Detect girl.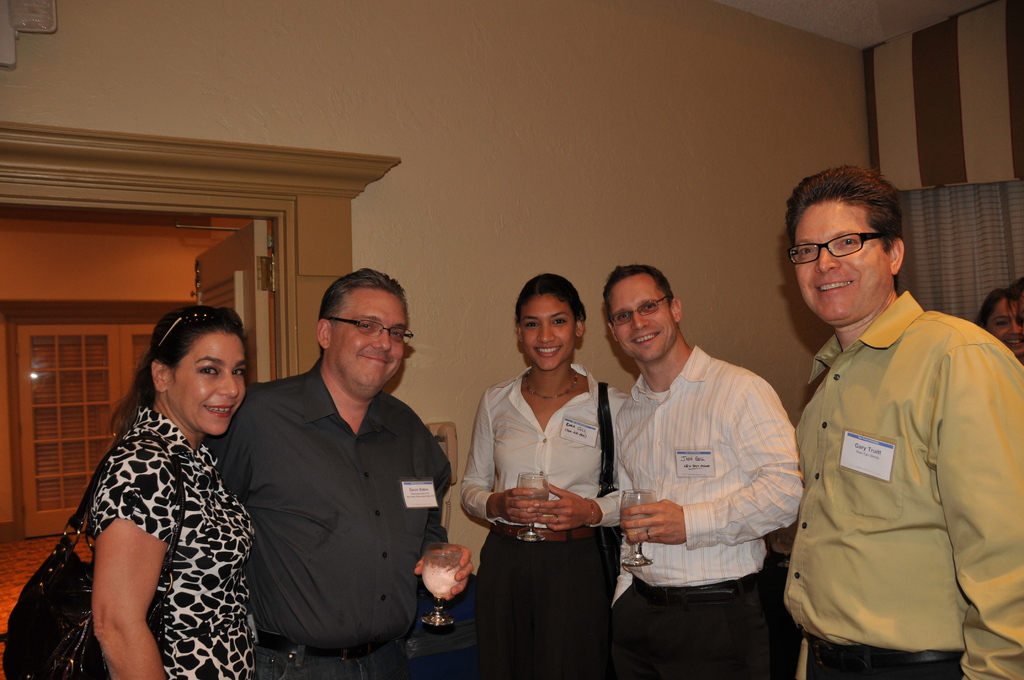
Detected at [x1=980, y1=277, x2=1023, y2=364].
